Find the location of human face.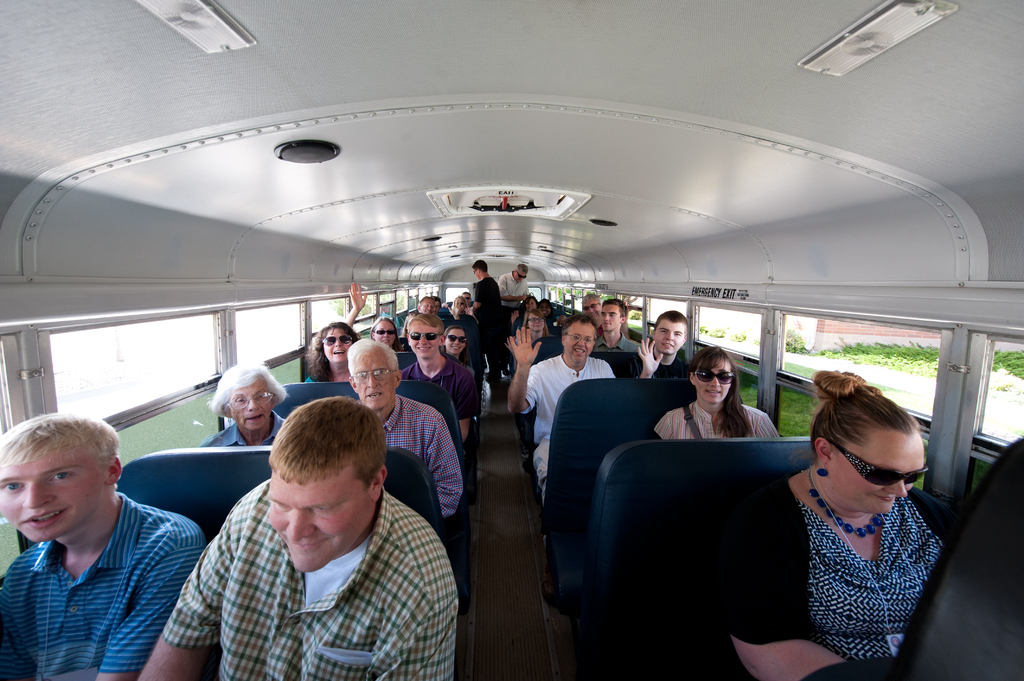
Location: [x1=560, y1=321, x2=596, y2=362].
